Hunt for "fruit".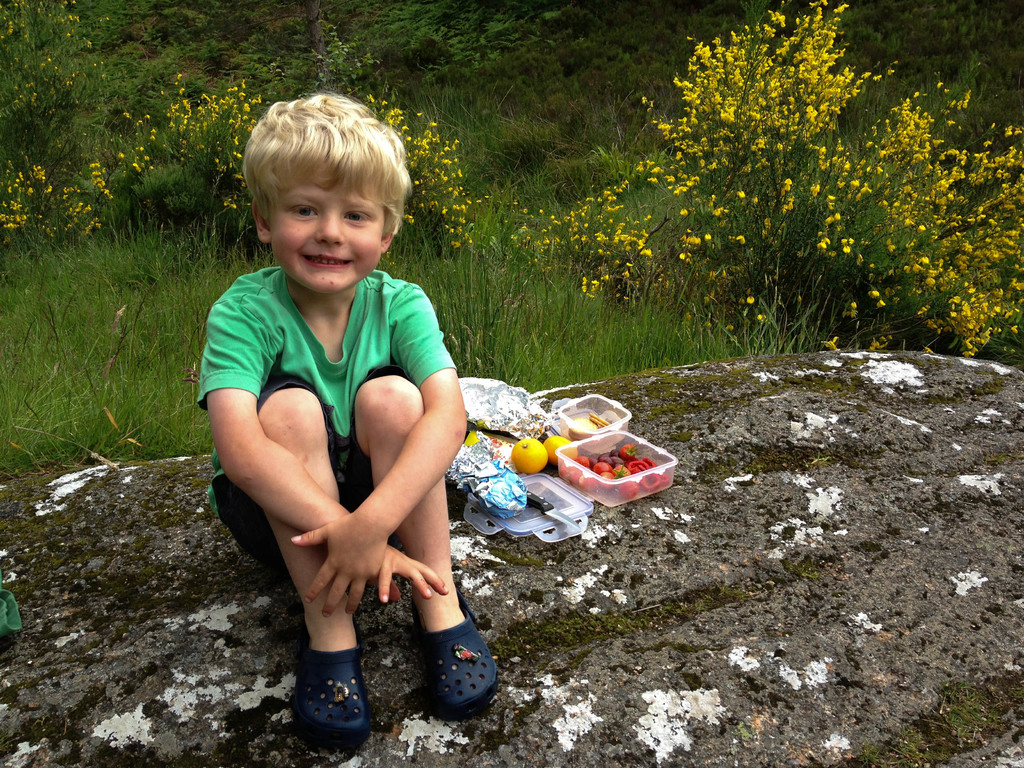
Hunted down at {"left": 535, "top": 437, "right": 571, "bottom": 463}.
